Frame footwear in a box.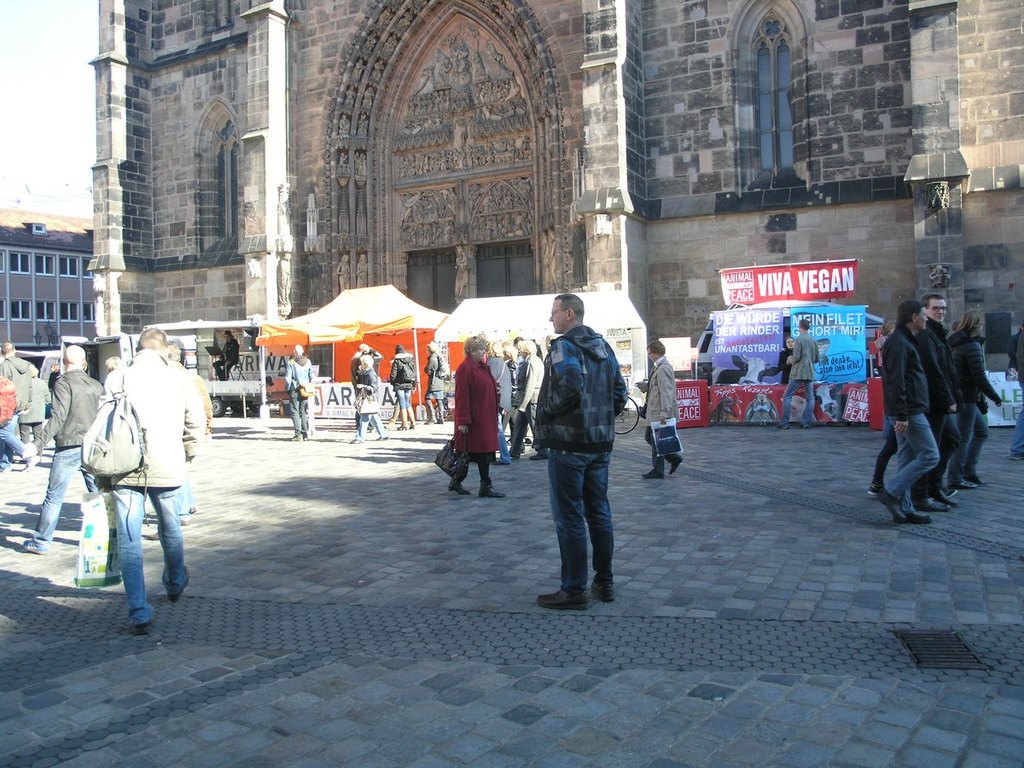
(x1=448, y1=482, x2=471, y2=497).
